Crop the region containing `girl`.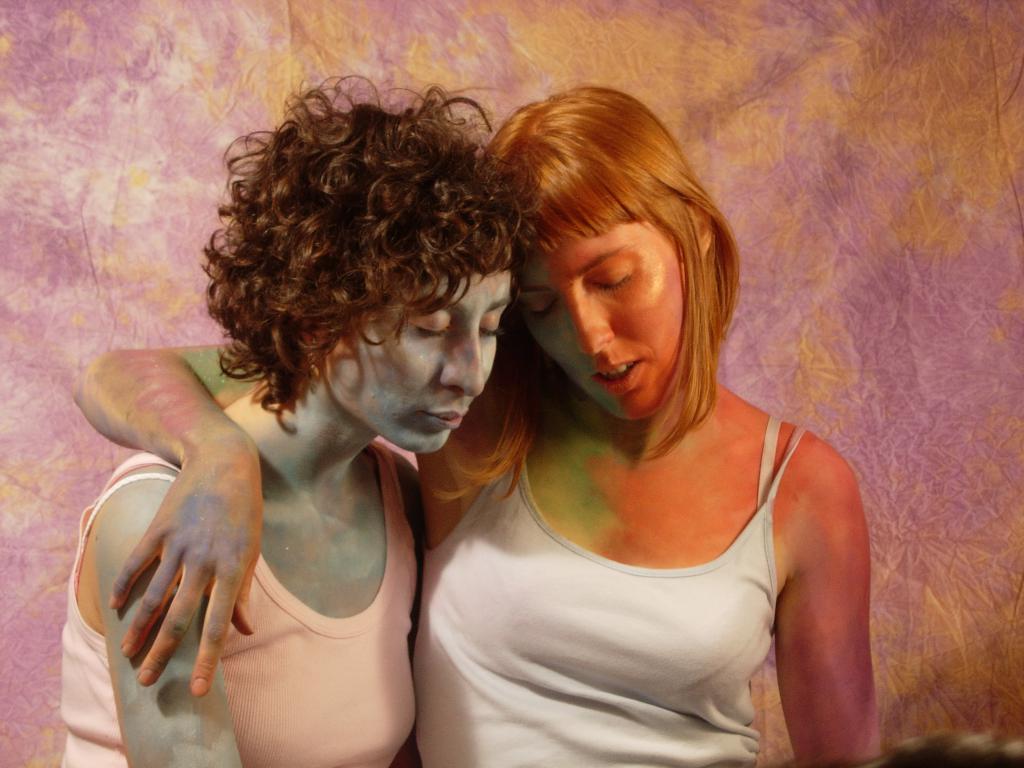
Crop region: (x1=68, y1=74, x2=889, y2=767).
